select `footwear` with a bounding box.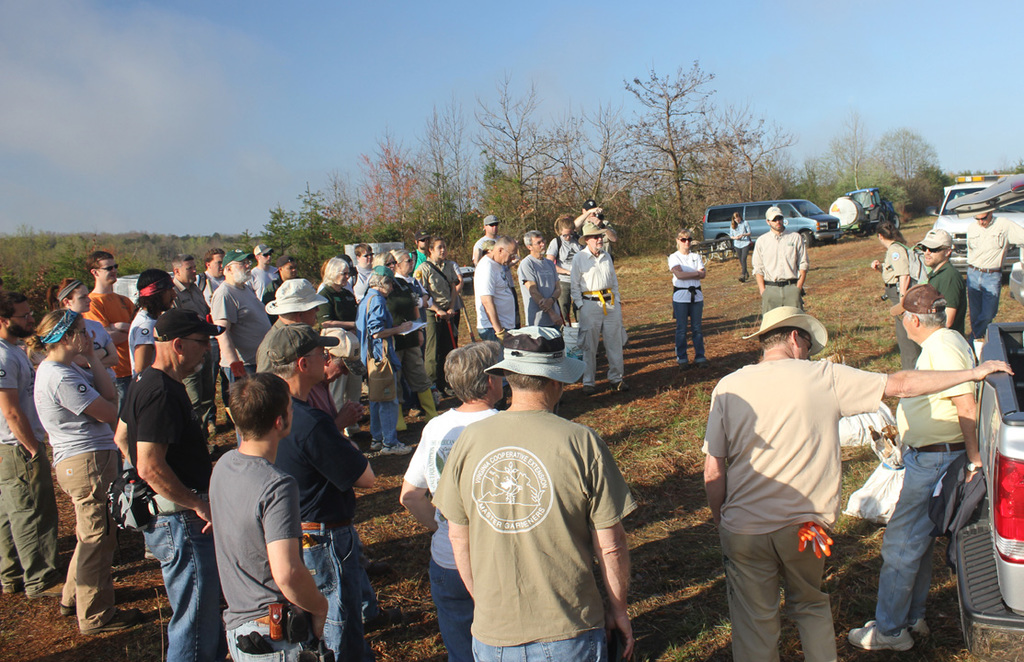
101, 604, 154, 633.
